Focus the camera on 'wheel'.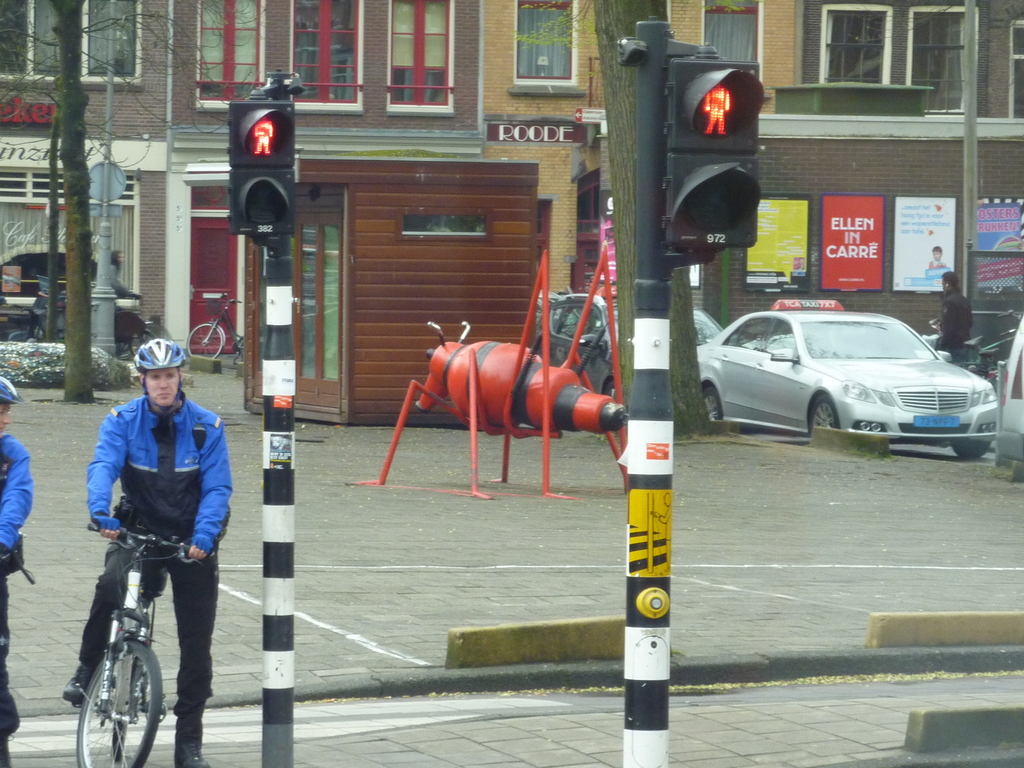
Focus region: 804, 390, 844, 437.
